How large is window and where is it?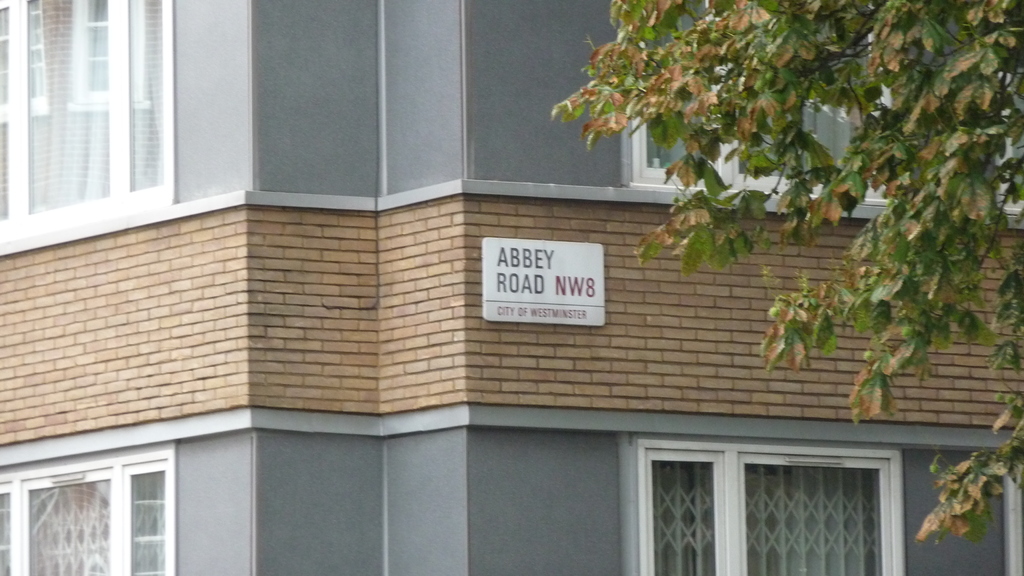
Bounding box: [x1=0, y1=0, x2=174, y2=234].
